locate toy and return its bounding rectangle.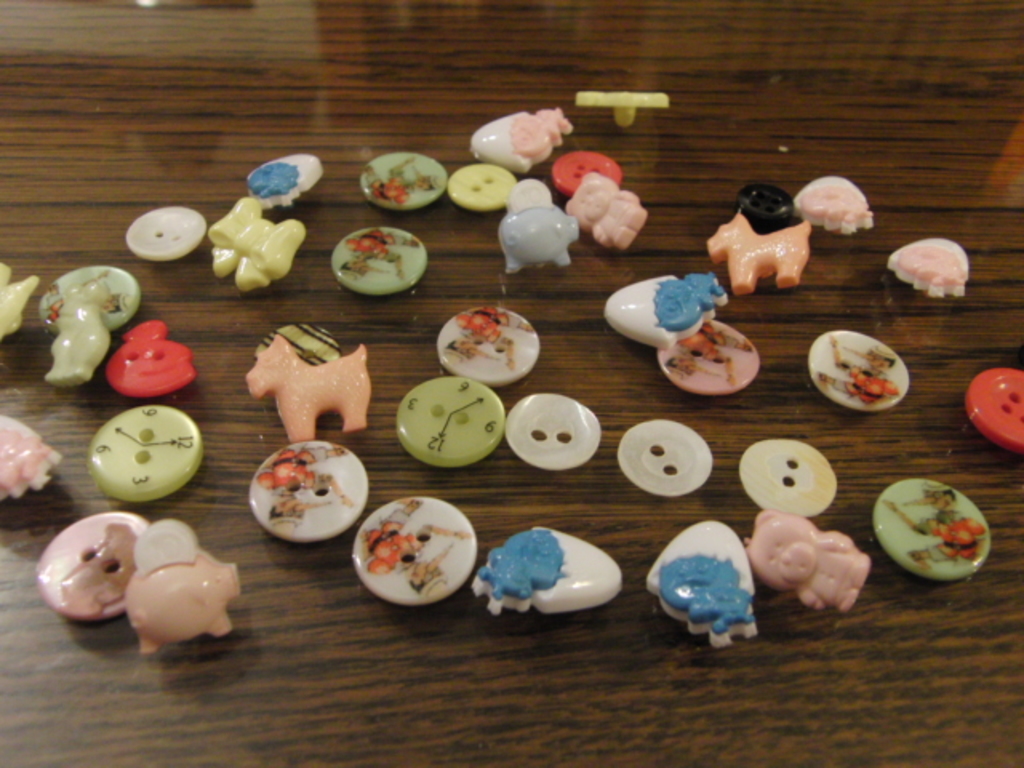
l=126, t=210, r=200, b=261.
